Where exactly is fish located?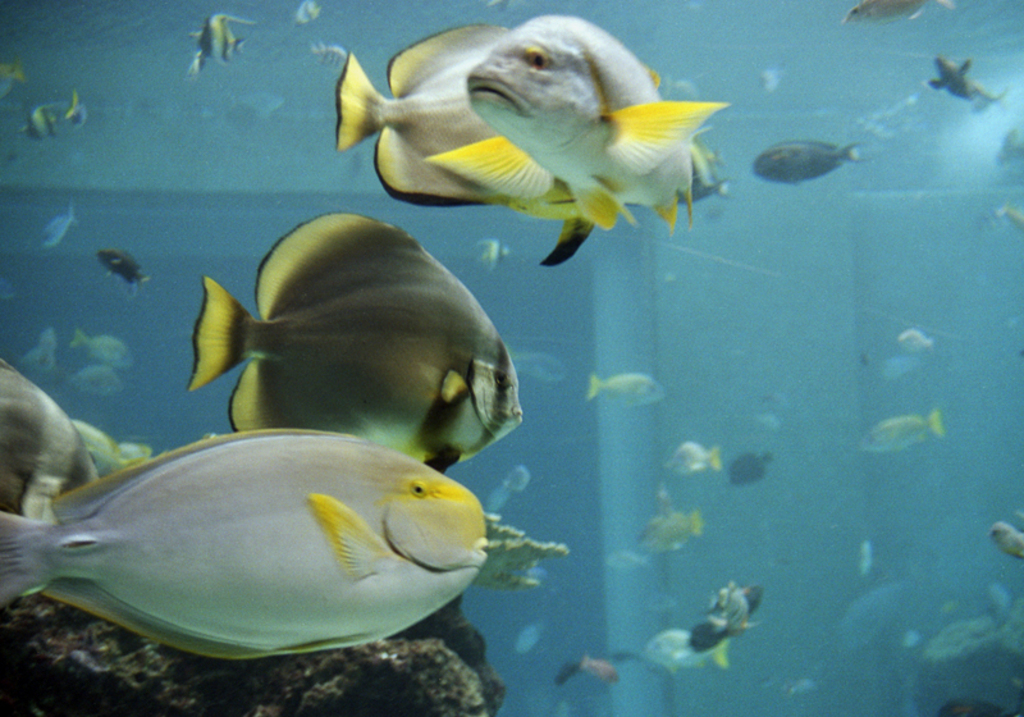
Its bounding box is detection(750, 133, 869, 187).
